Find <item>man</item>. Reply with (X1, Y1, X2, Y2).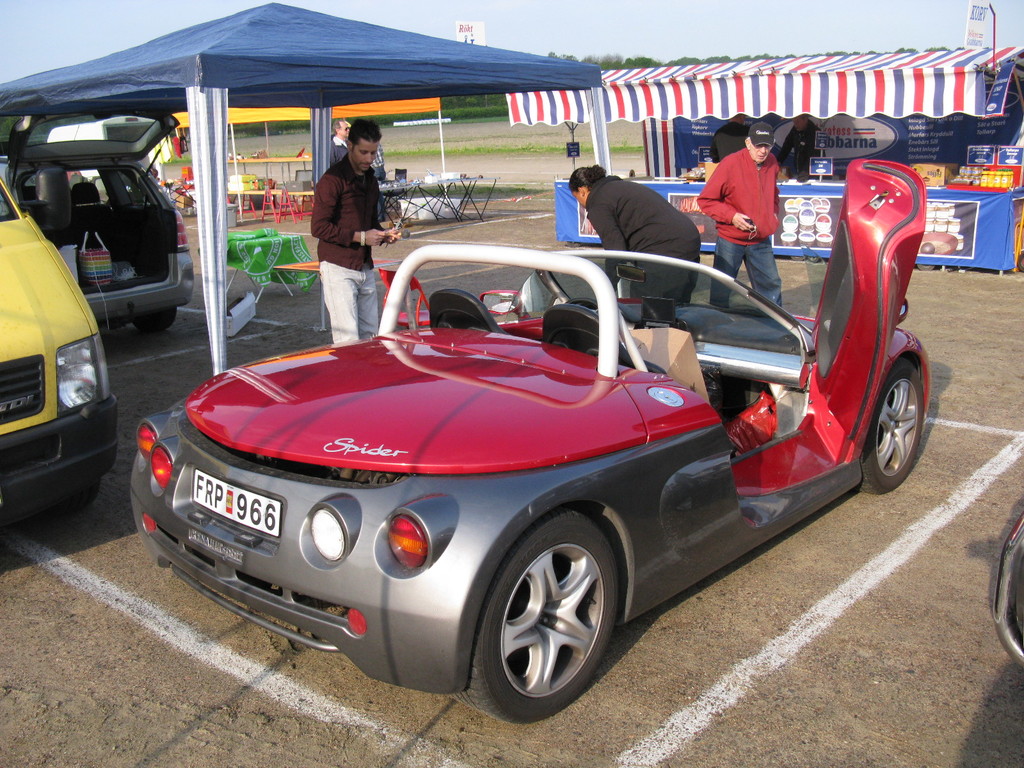
(329, 114, 351, 166).
